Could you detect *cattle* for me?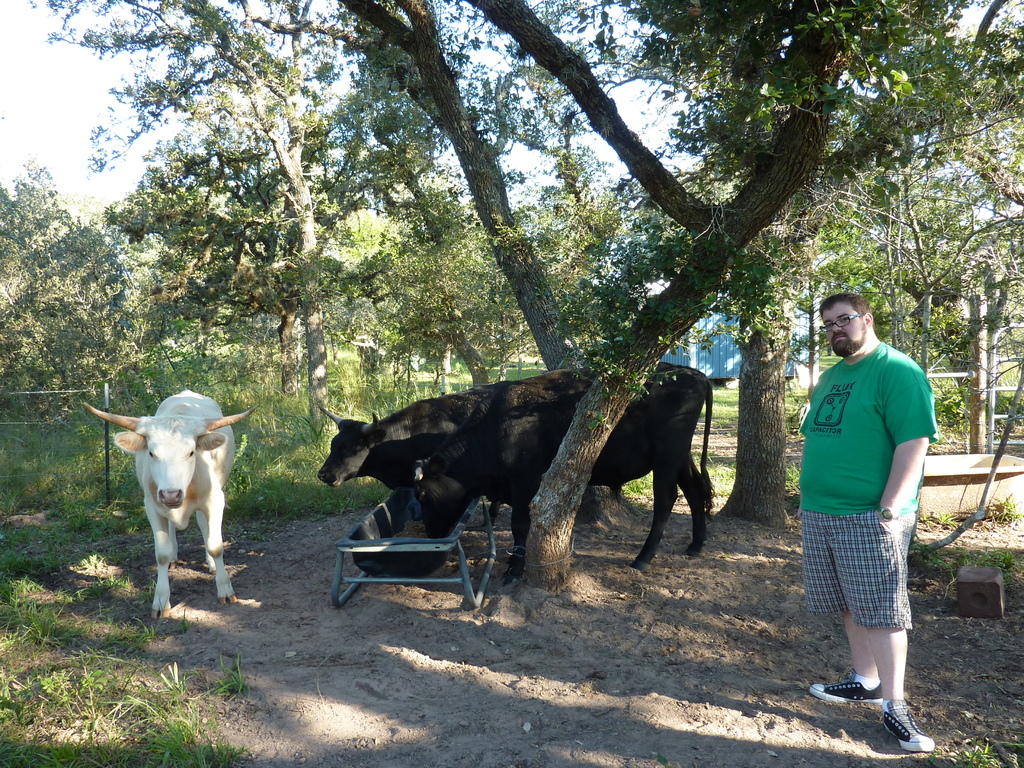
Detection result: (x1=415, y1=365, x2=715, y2=573).
